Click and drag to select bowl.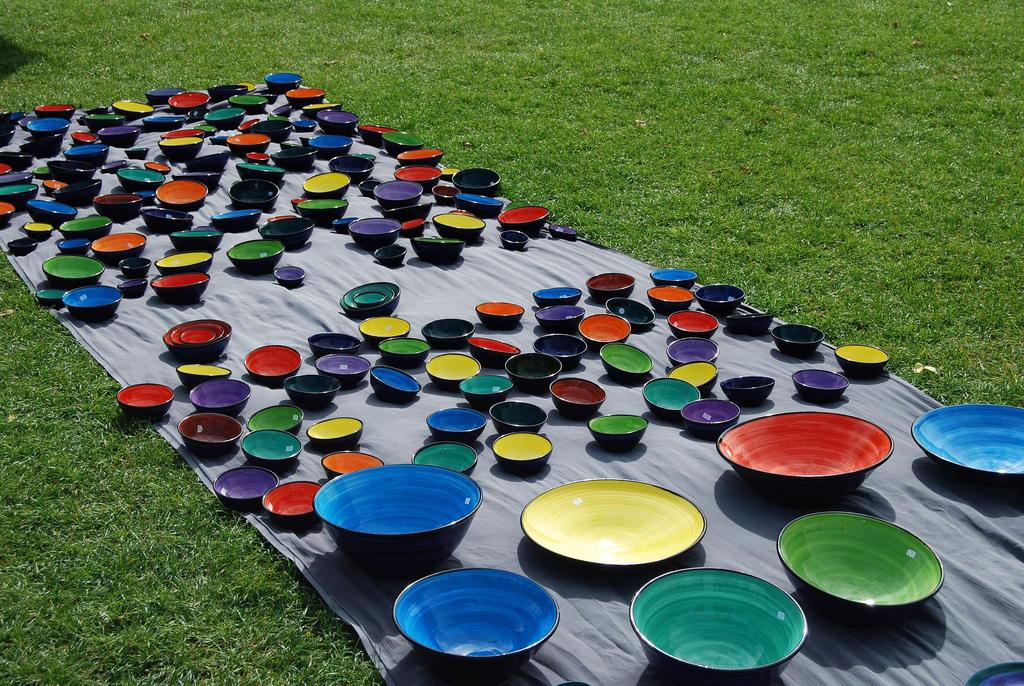
Selection: detection(913, 405, 1023, 484).
